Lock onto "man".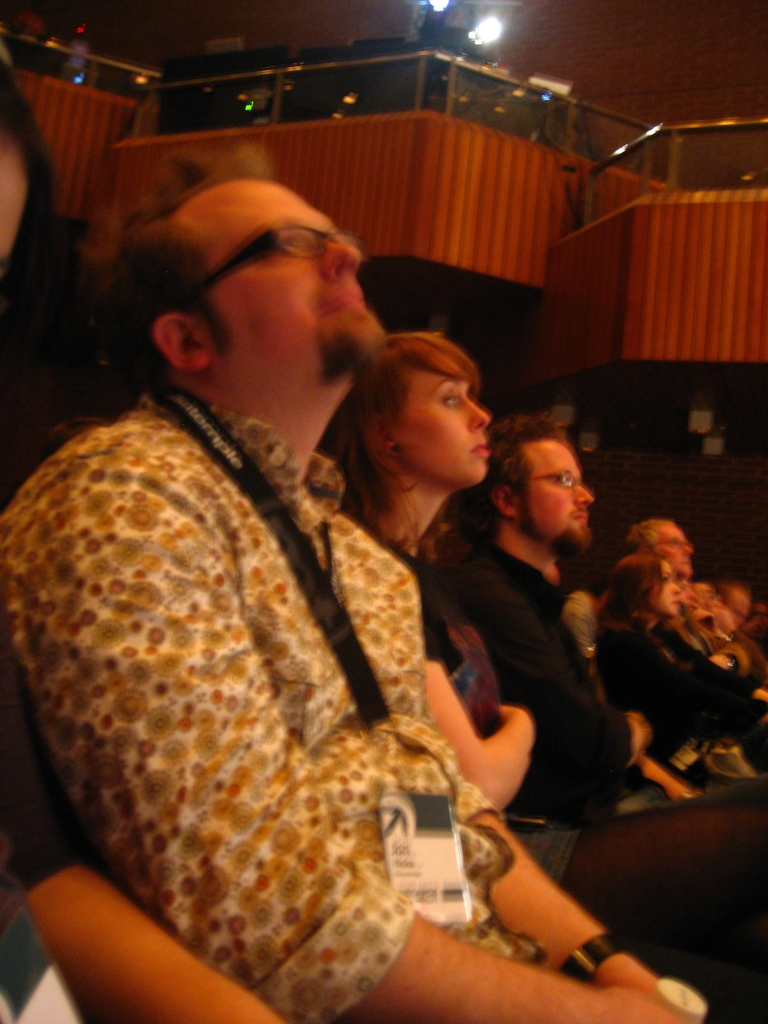
Locked: <bbox>713, 580, 767, 669</bbox>.
